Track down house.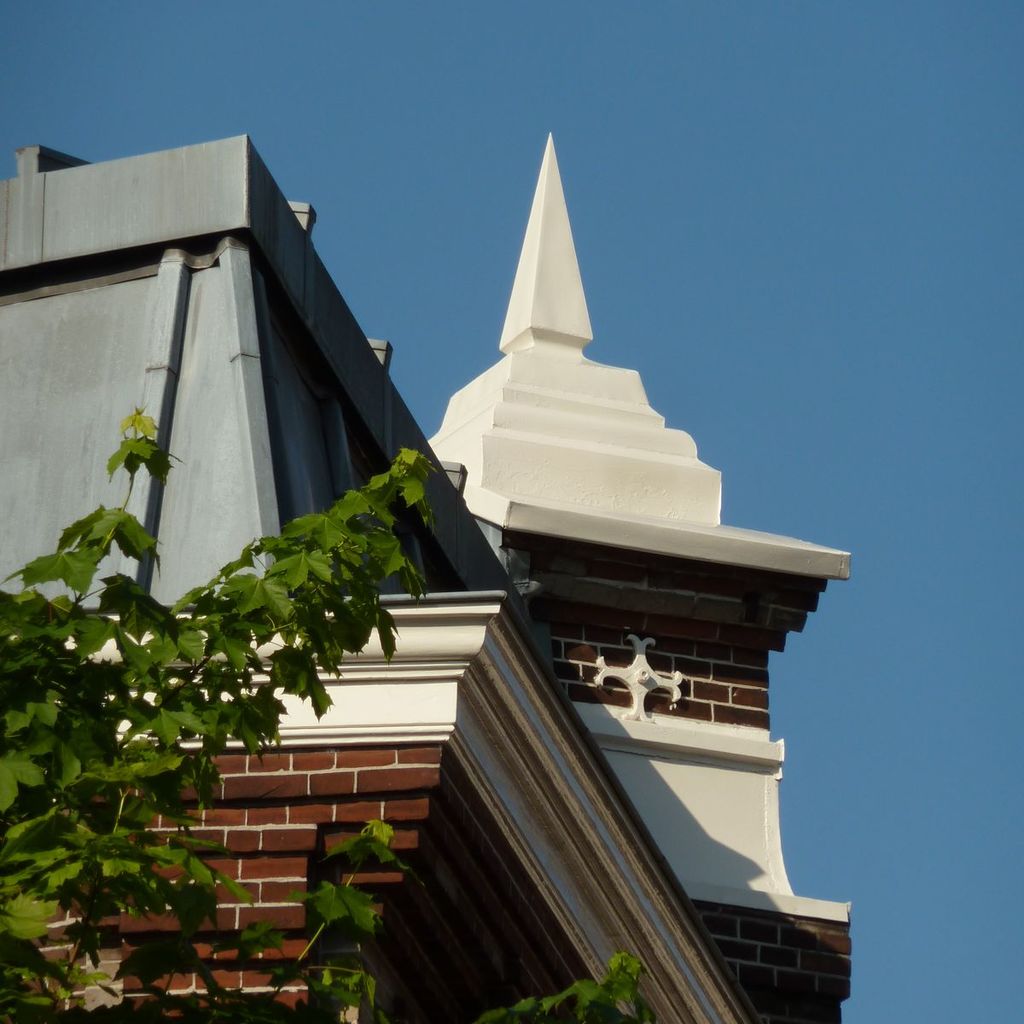
Tracked to [x1=0, y1=130, x2=868, y2=1021].
